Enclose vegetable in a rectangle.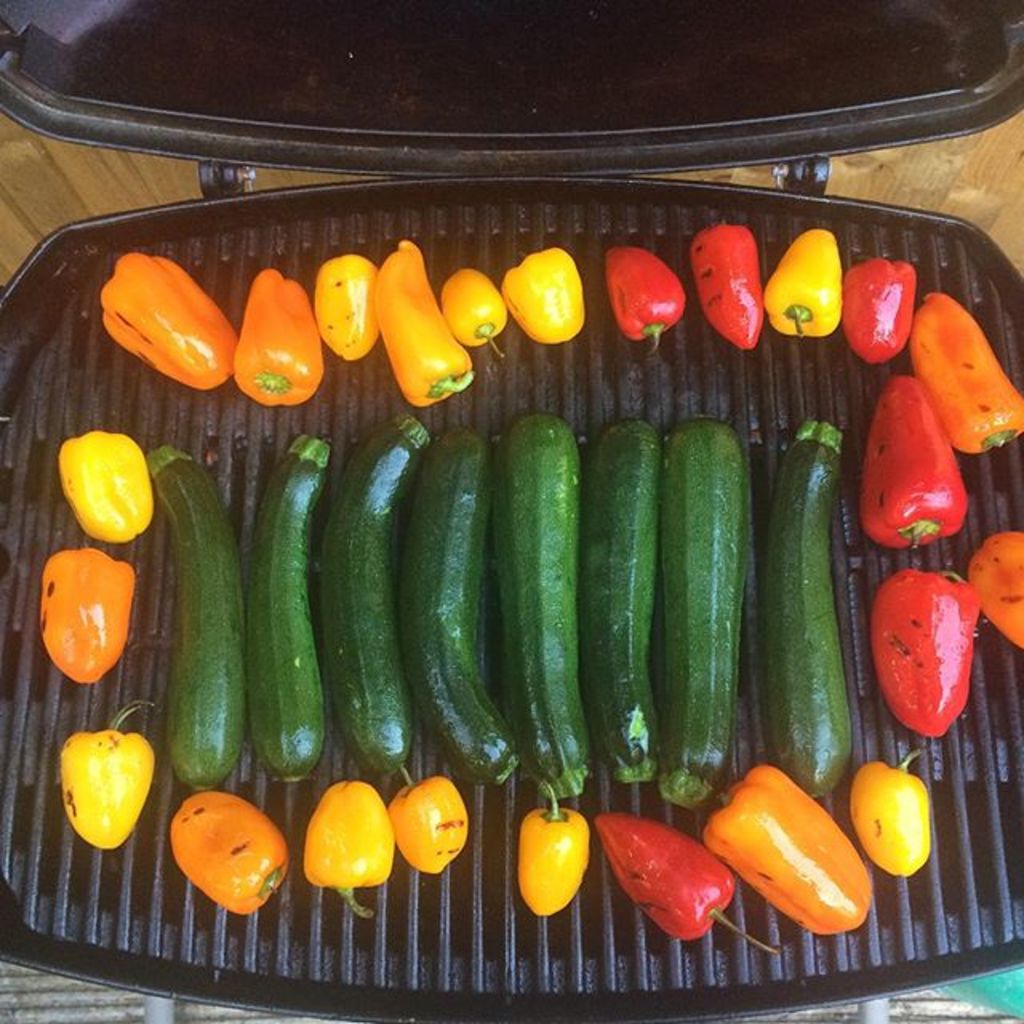
bbox=(912, 286, 1021, 461).
